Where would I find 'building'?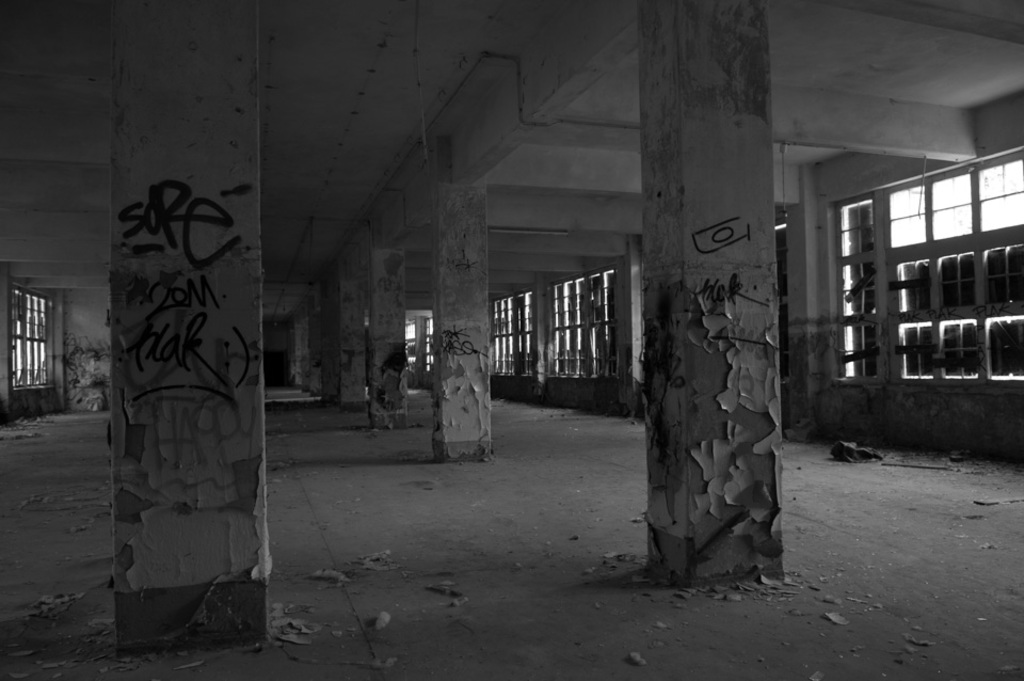
At [0, 2, 1023, 680].
